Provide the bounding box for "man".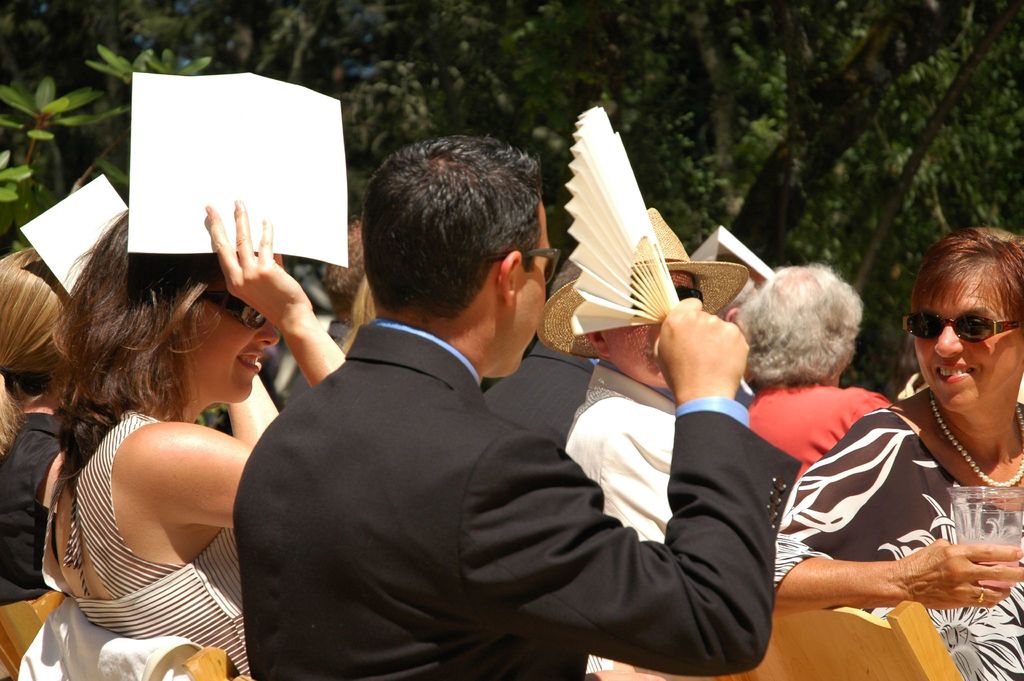
region(276, 217, 369, 406).
